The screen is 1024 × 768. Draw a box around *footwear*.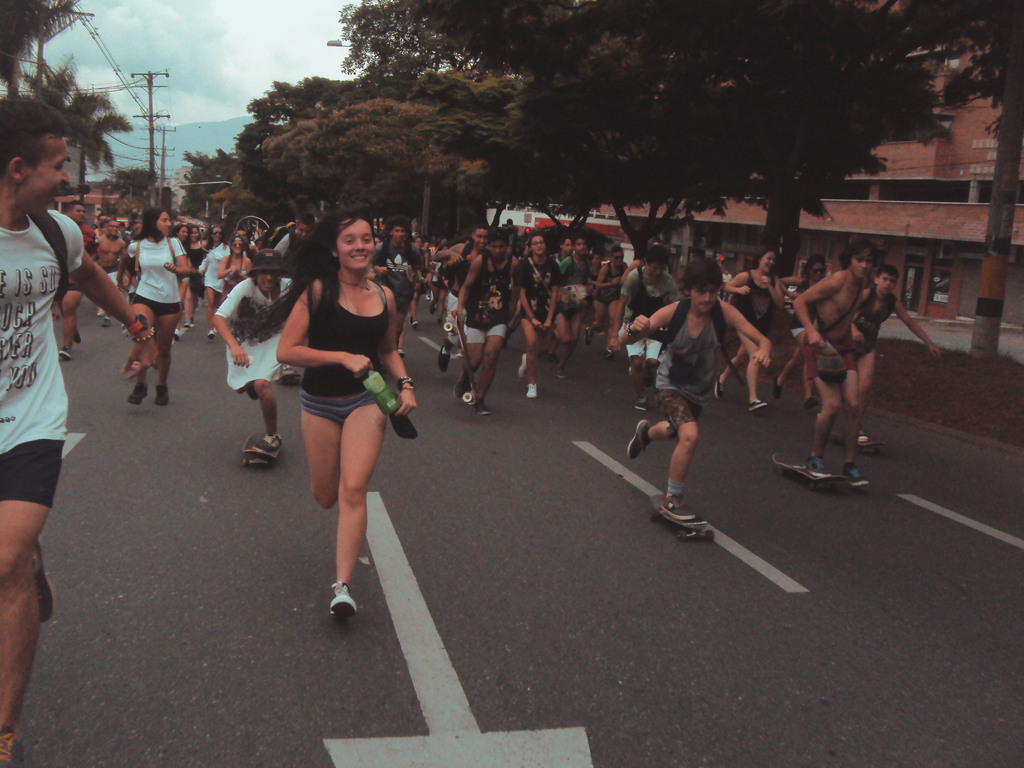
76, 335, 82, 343.
